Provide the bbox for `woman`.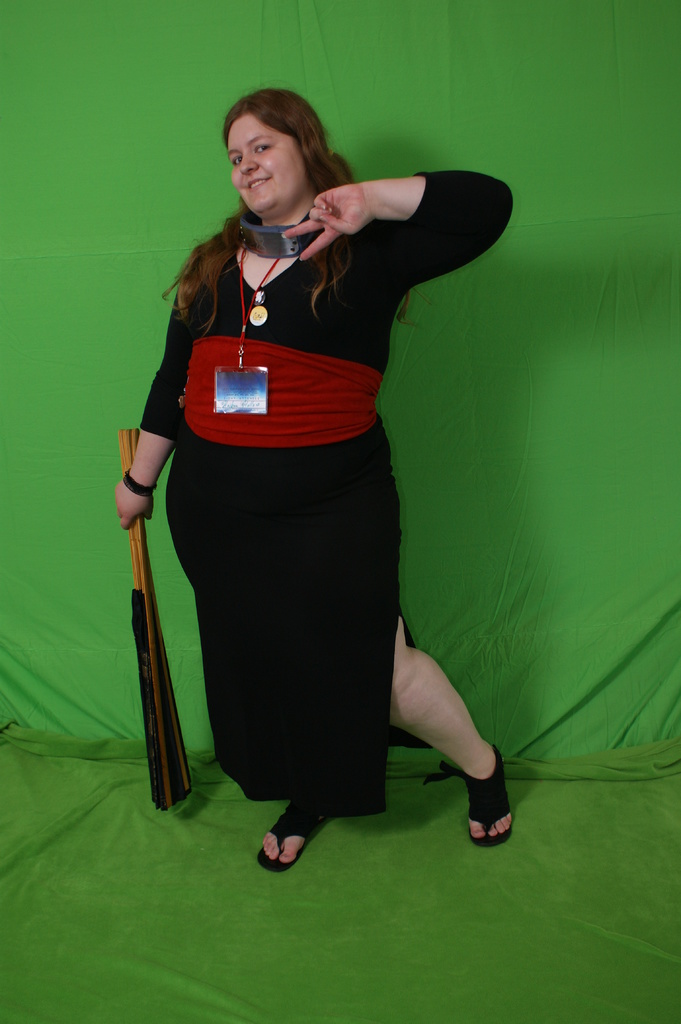
bbox=[121, 97, 508, 870].
